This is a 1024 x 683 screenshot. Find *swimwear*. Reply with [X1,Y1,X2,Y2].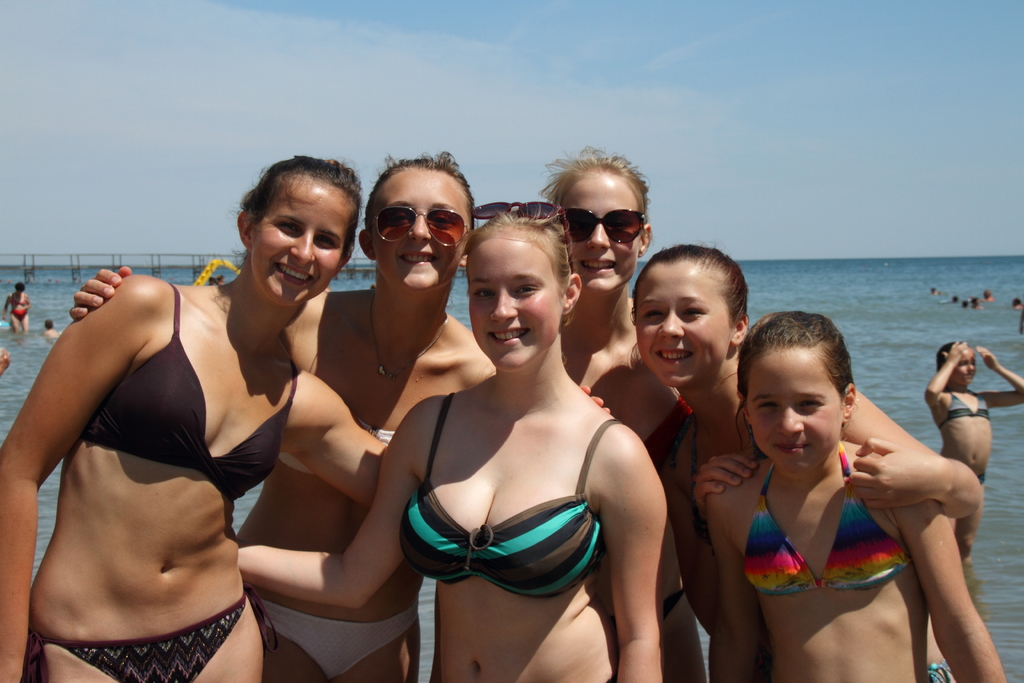
[82,285,294,500].
